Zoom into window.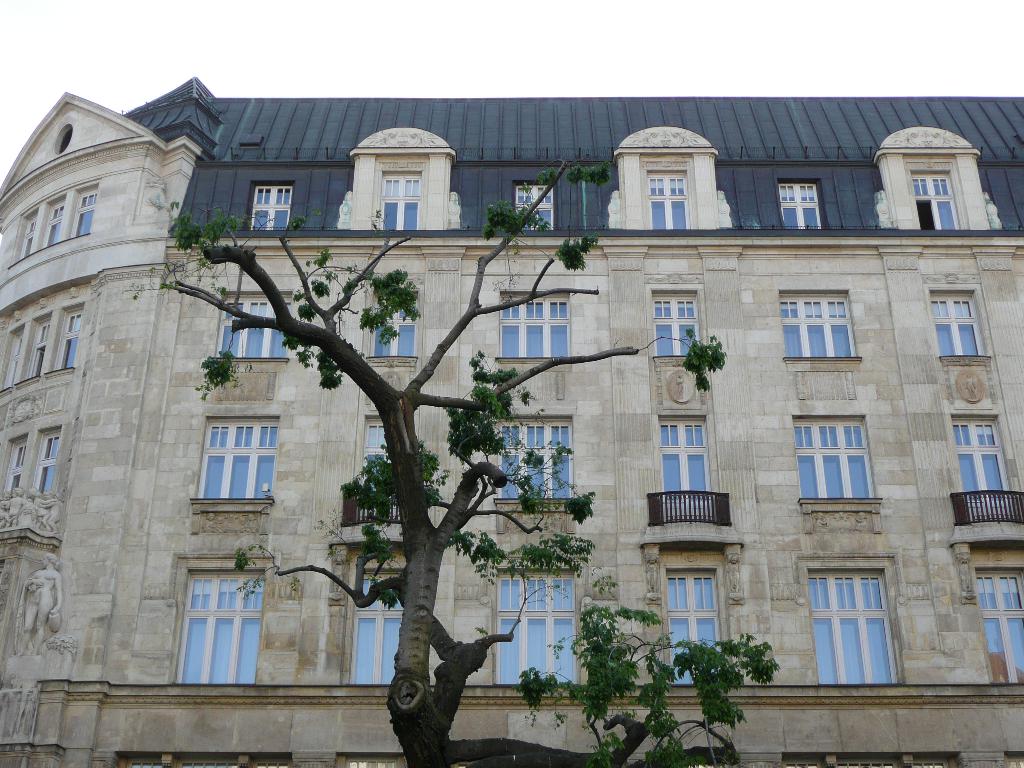
Zoom target: region(380, 168, 421, 232).
